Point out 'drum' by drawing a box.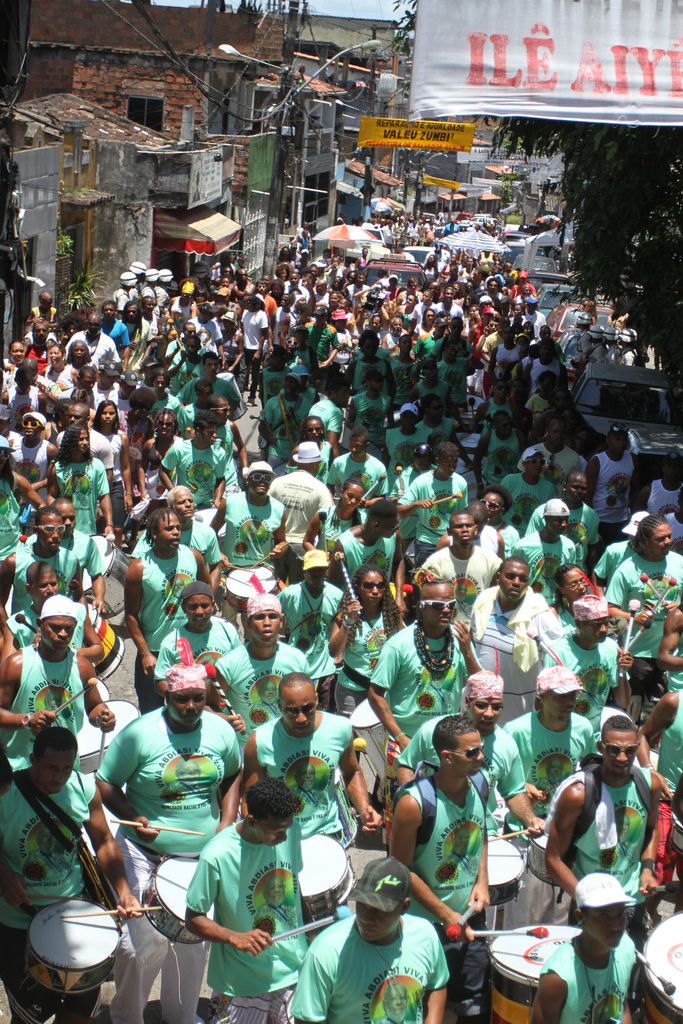
l=483, t=925, r=590, b=1023.
